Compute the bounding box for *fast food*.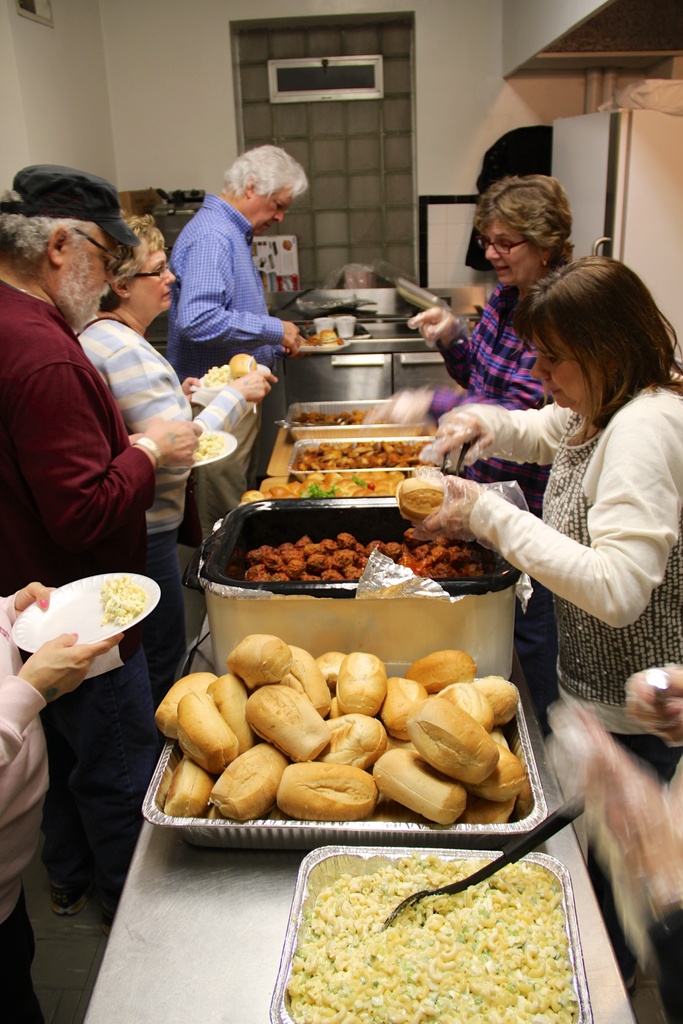
<bbox>177, 692, 240, 767</bbox>.
